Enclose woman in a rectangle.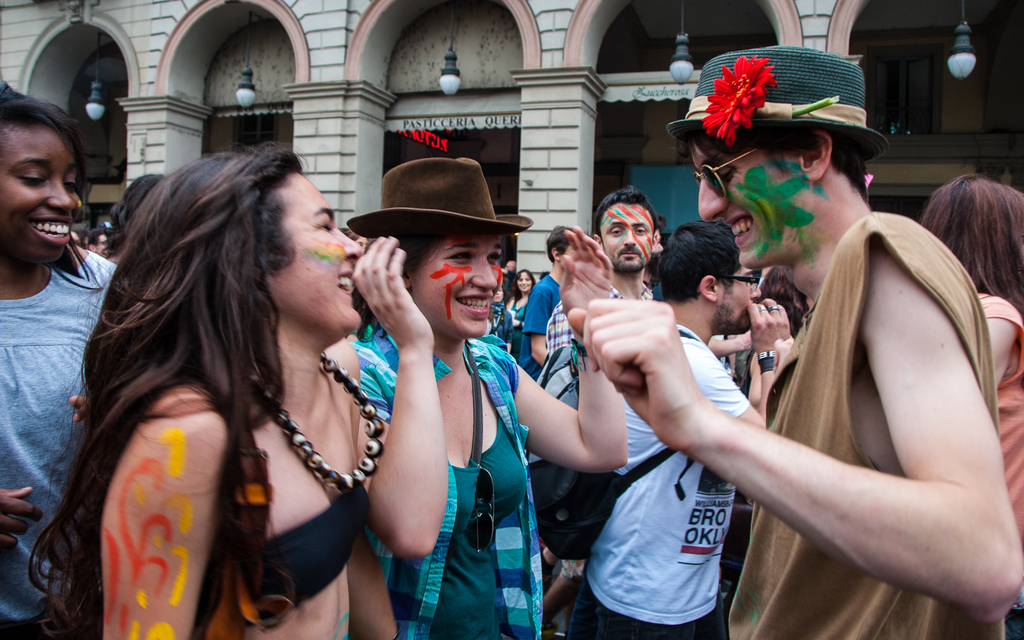
rect(920, 175, 1023, 639).
